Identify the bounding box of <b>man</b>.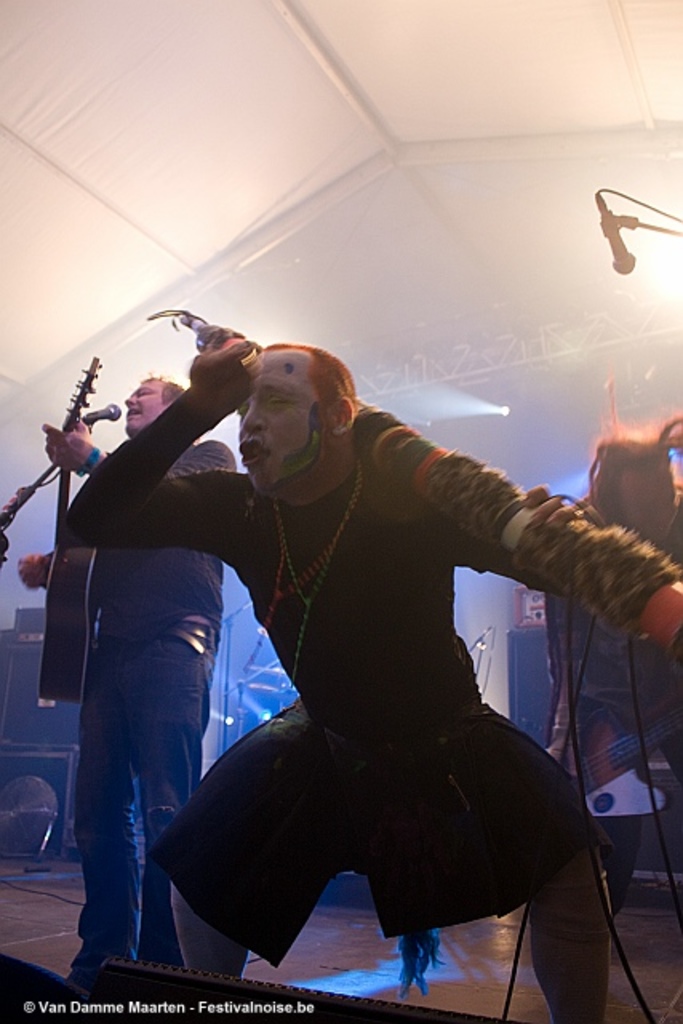
<box>14,366,240,968</box>.
